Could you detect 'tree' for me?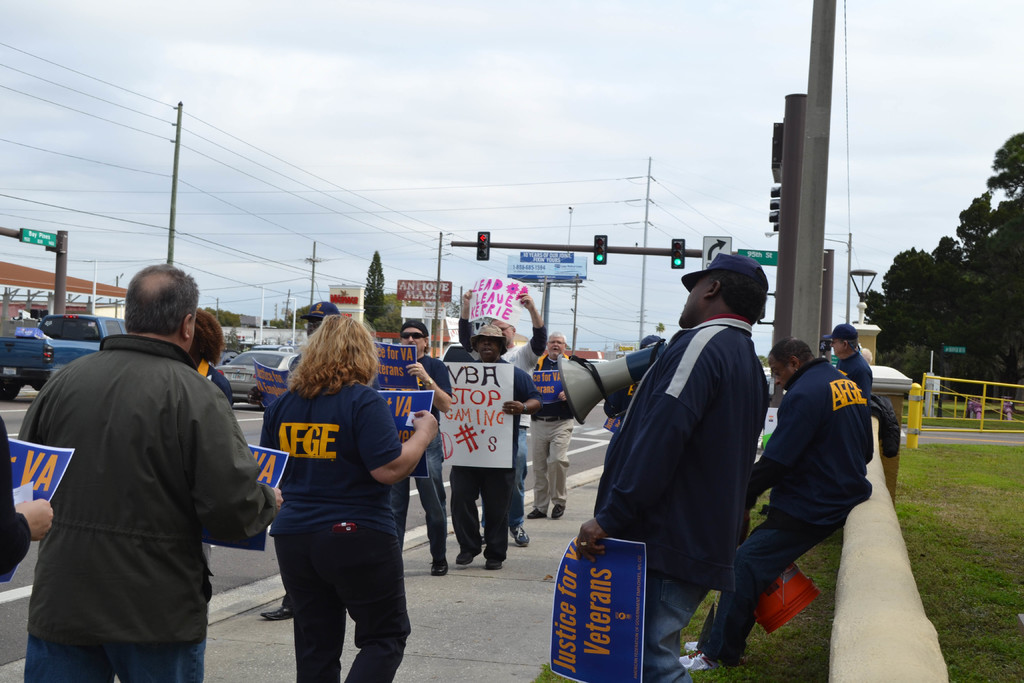
Detection result: rect(350, 230, 395, 341).
